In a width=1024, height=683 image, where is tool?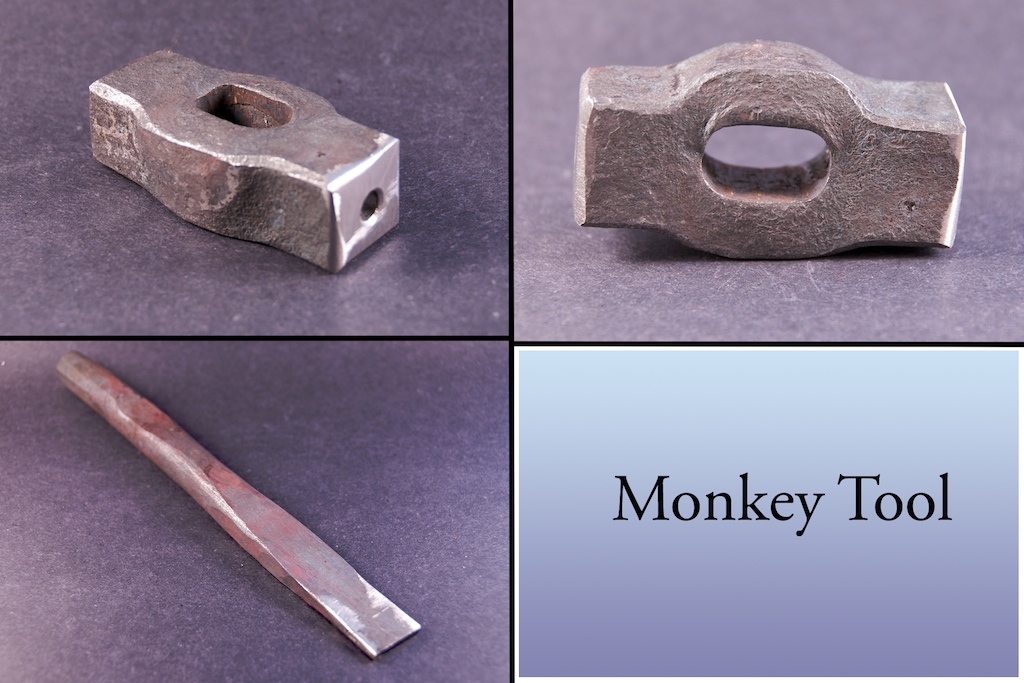
52 351 420 661.
